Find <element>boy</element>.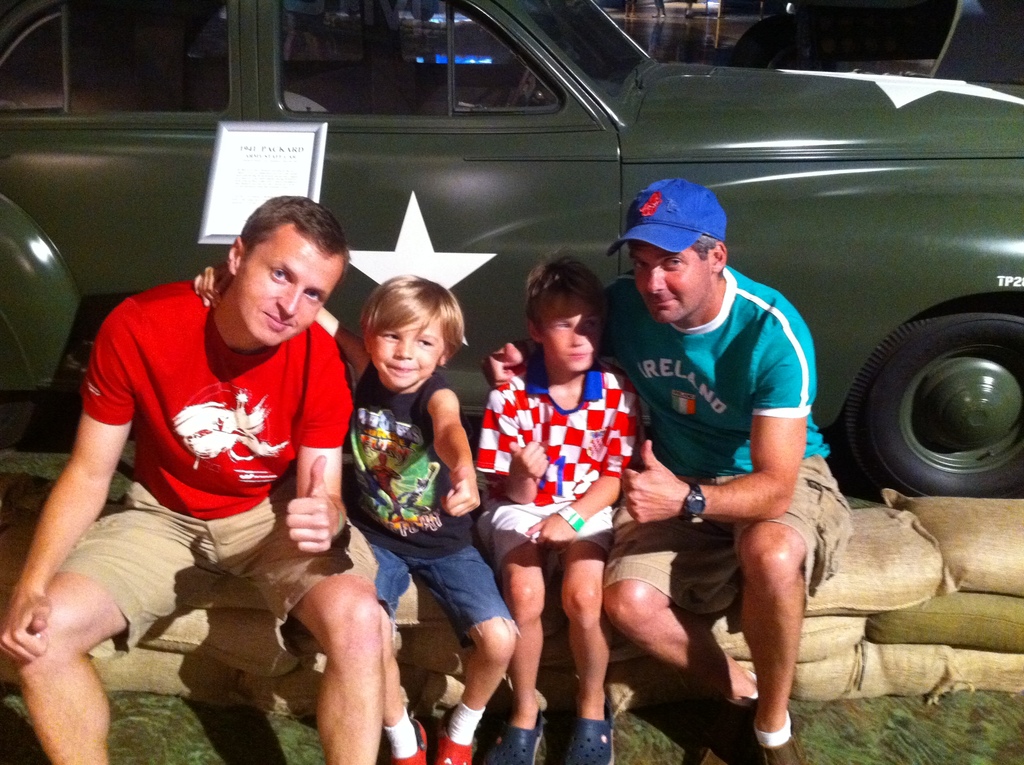
(x1=463, y1=277, x2=665, y2=724).
